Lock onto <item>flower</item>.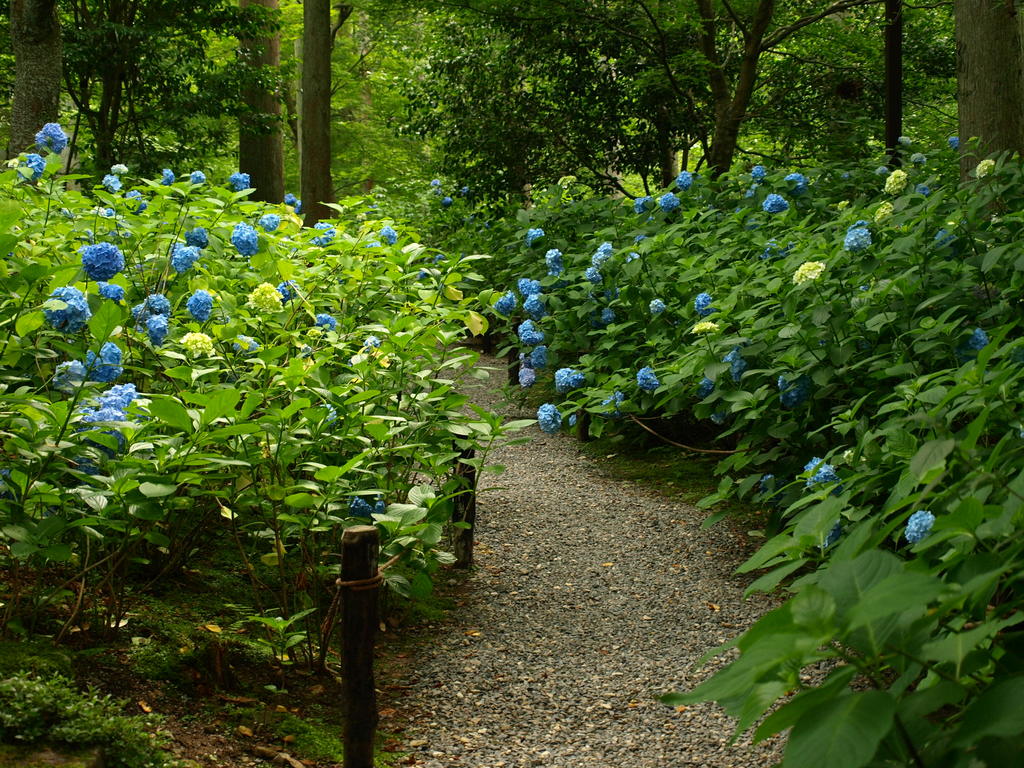
Locked: select_region(692, 291, 713, 318).
